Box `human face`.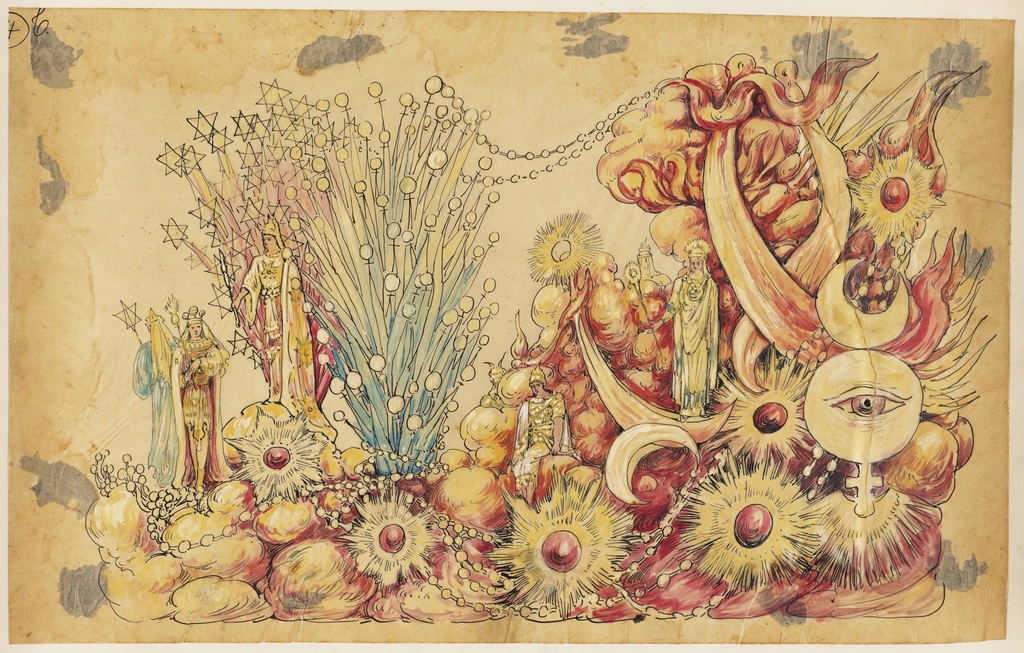
locate(262, 238, 278, 249).
